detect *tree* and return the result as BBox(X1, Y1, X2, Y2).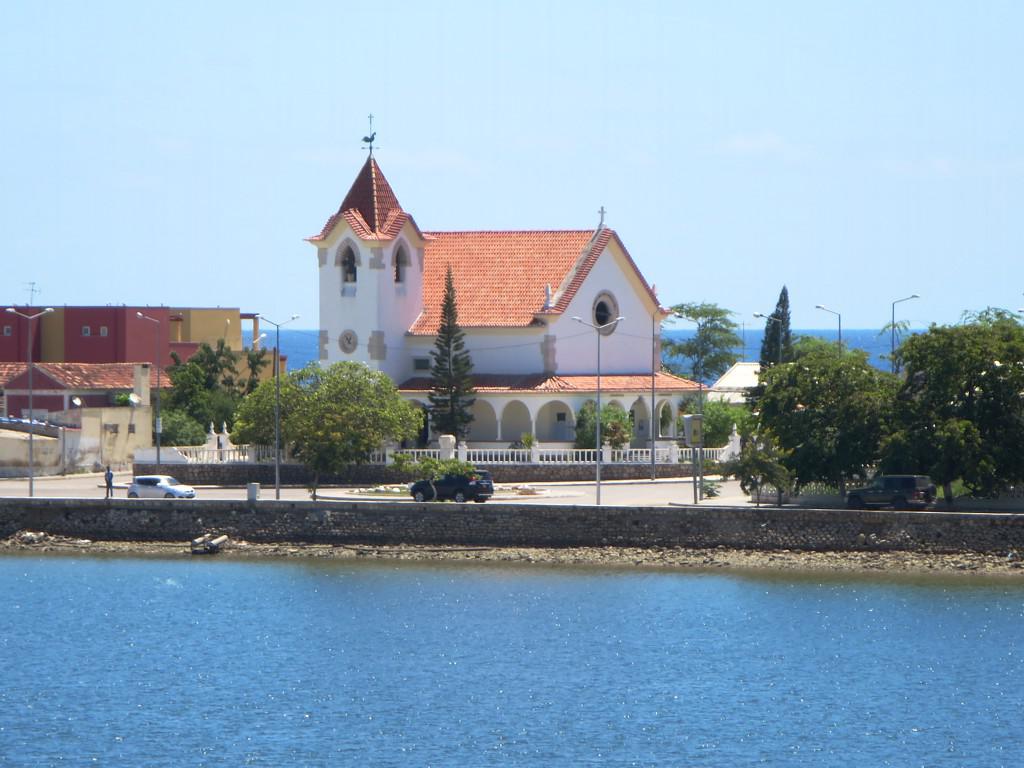
BBox(208, 358, 420, 482).
